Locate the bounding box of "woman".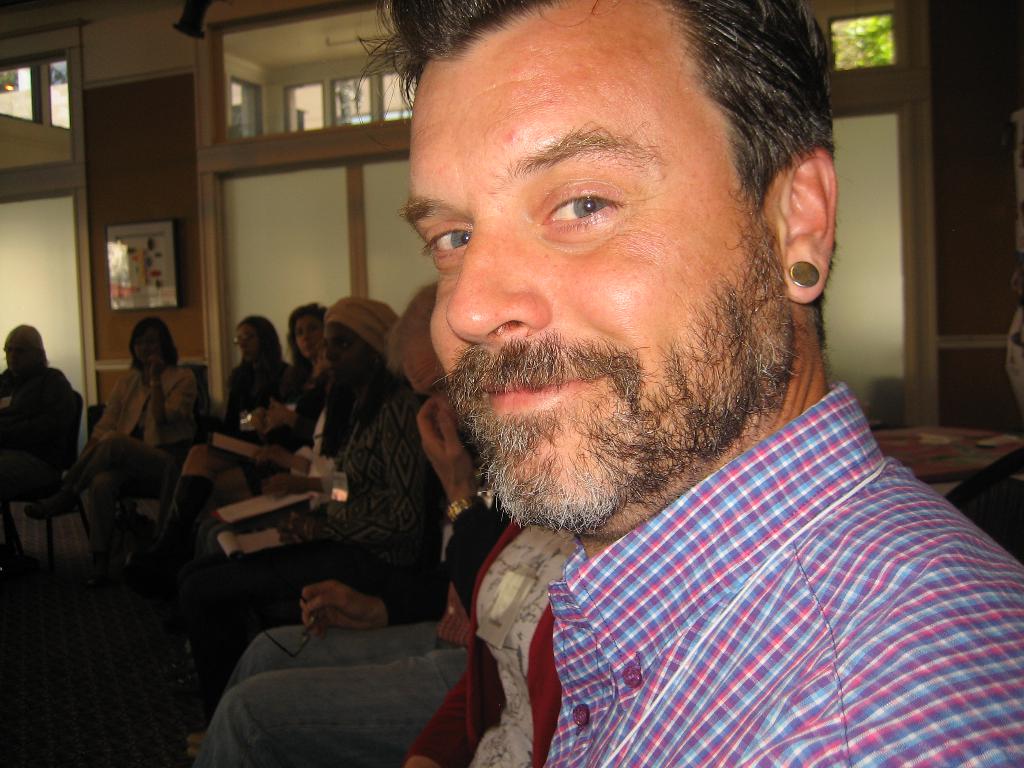
Bounding box: select_region(0, 326, 65, 520).
